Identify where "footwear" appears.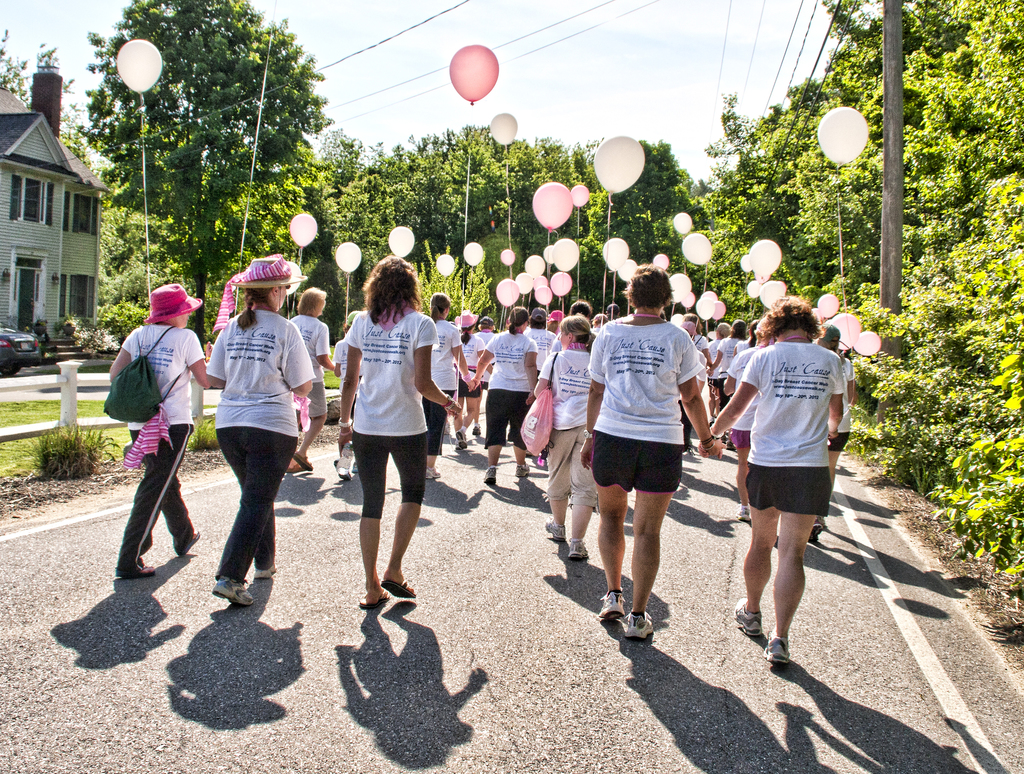
Appears at <bbox>483, 465, 499, 484</bbox>.
